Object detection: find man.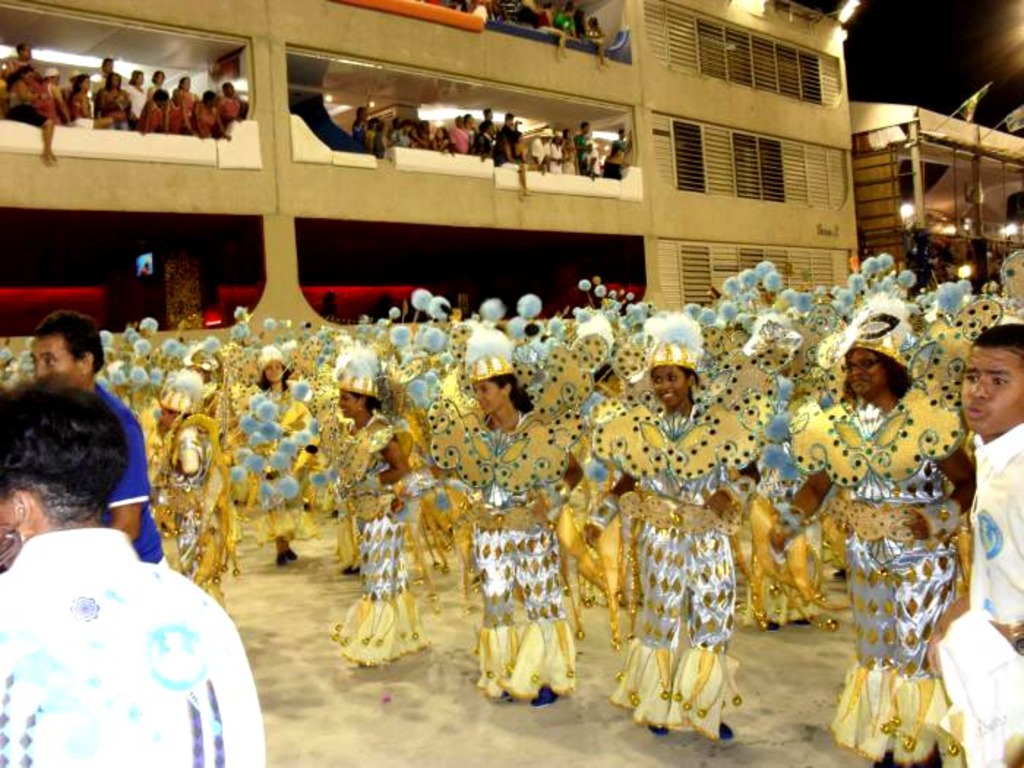
(351, 95, 370, 148).
